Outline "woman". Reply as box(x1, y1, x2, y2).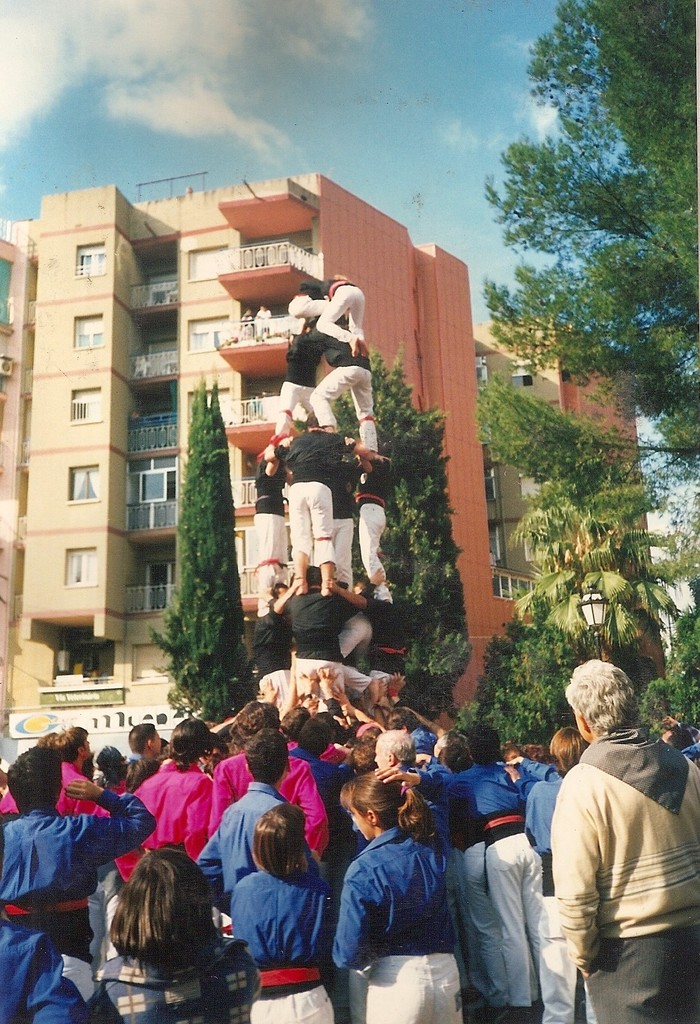
box(330, 767, 471, 1023).
